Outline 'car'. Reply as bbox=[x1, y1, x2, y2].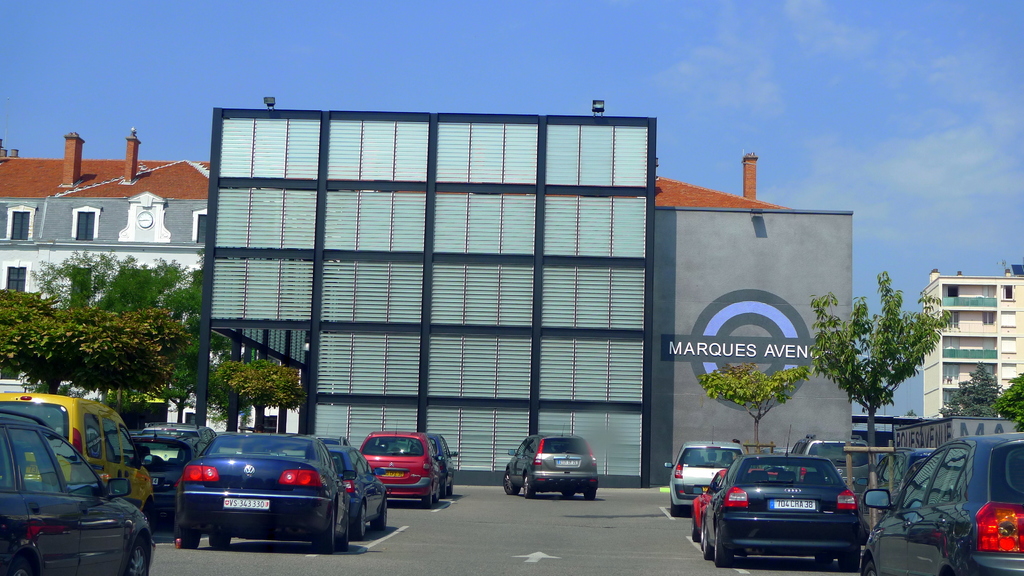
bbox=[428, 436, 456, 495].
